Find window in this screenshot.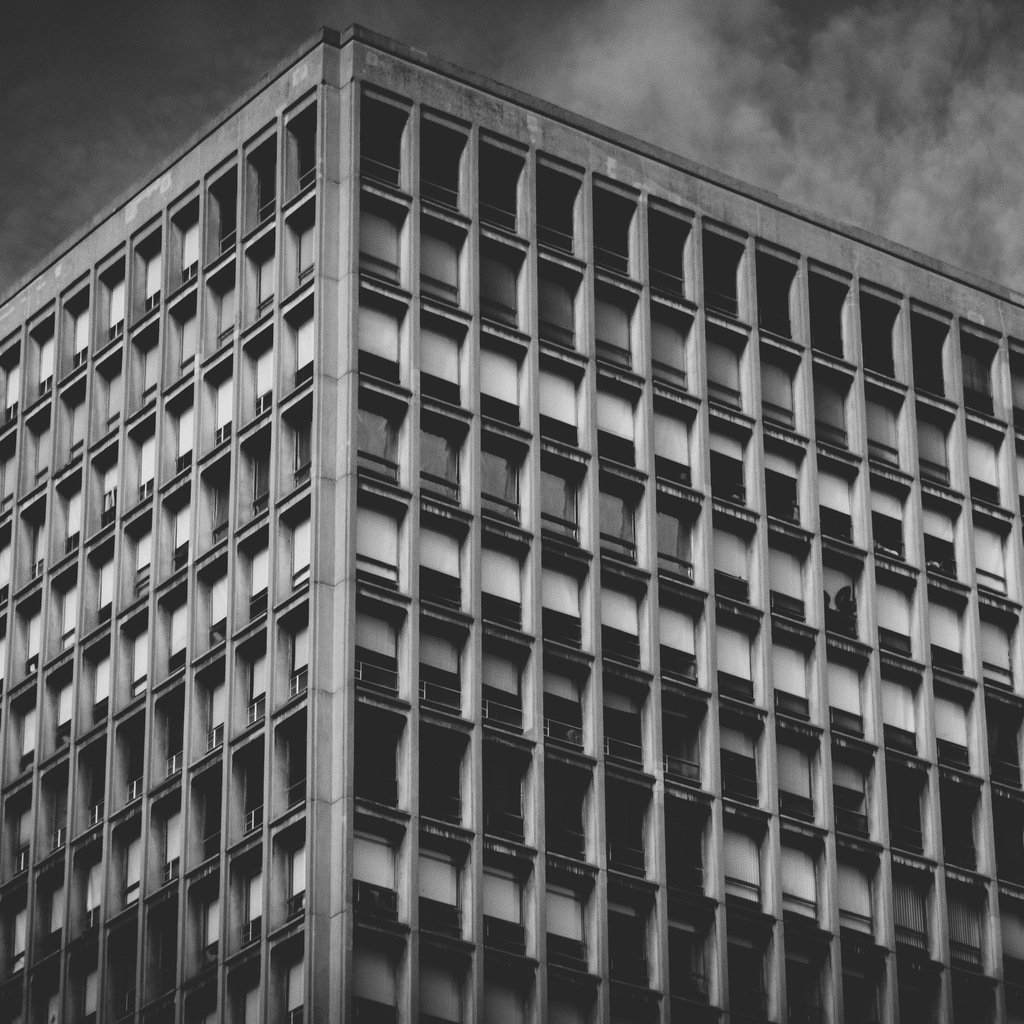
The bounding box for window is 360 203 404 295.
